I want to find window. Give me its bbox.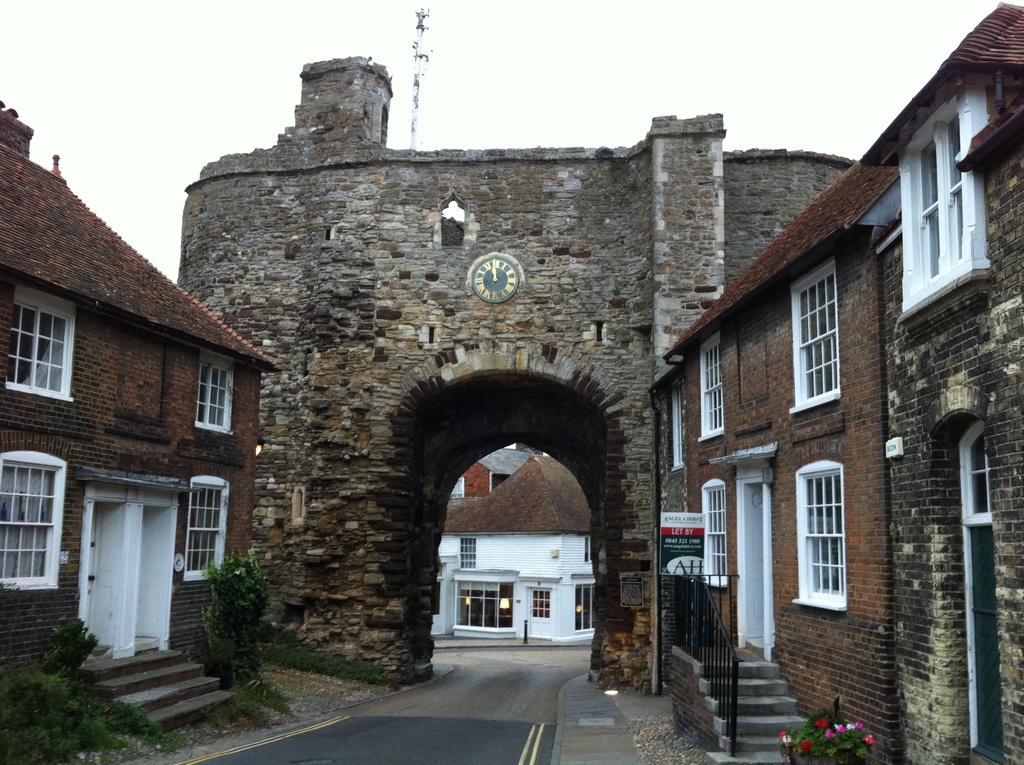
bbox=[798, 458, 860, 618].
